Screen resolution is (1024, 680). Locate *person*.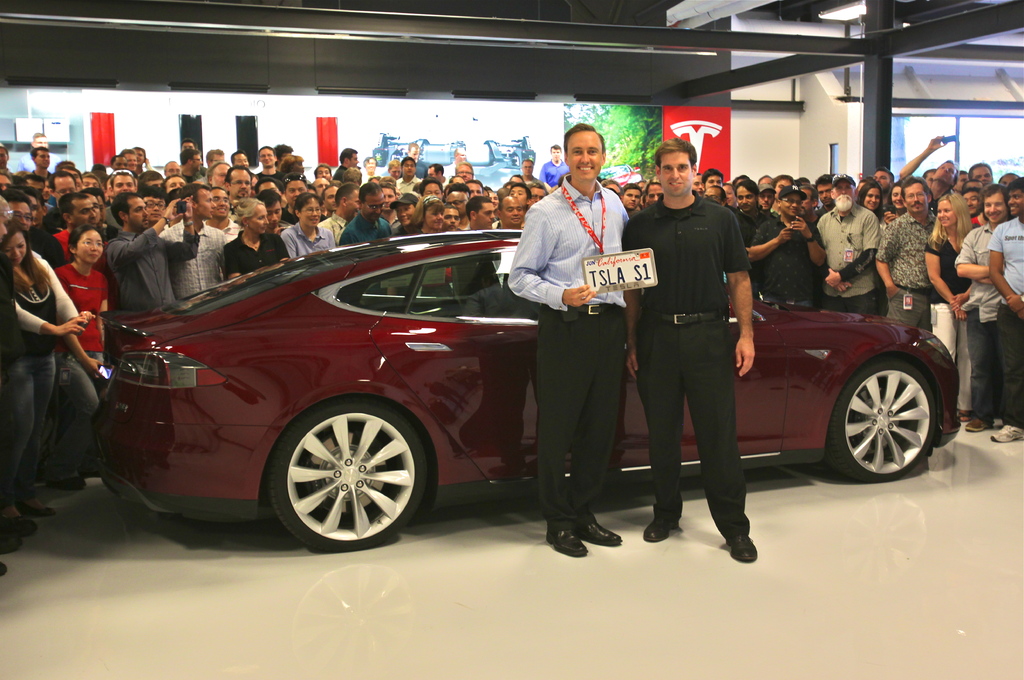
Rect(540, 142, 575, 193).
